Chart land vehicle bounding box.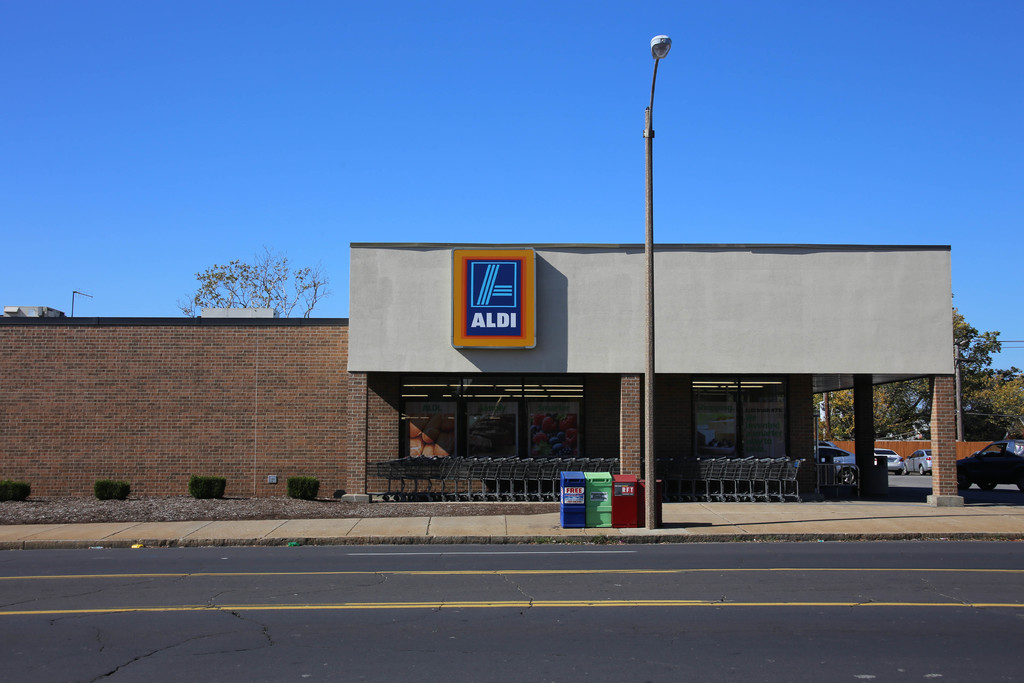
Charted: select_region(877, 449, 903, 473).
